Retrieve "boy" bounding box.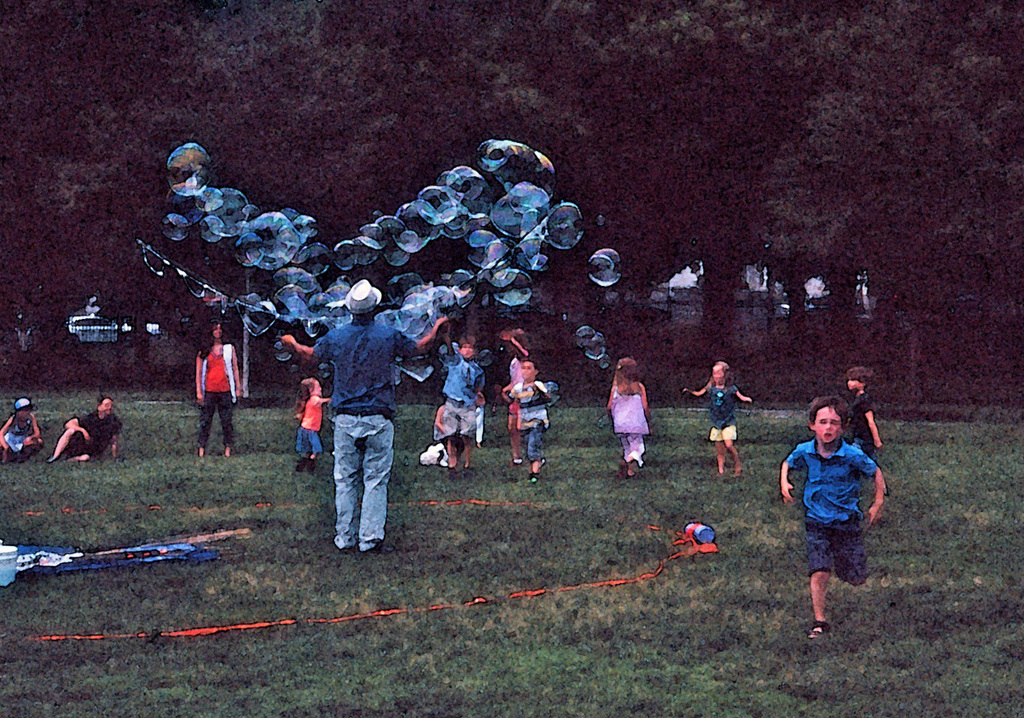
Bounding box: [x1=846, y1=363, x2=882, y2=468].
